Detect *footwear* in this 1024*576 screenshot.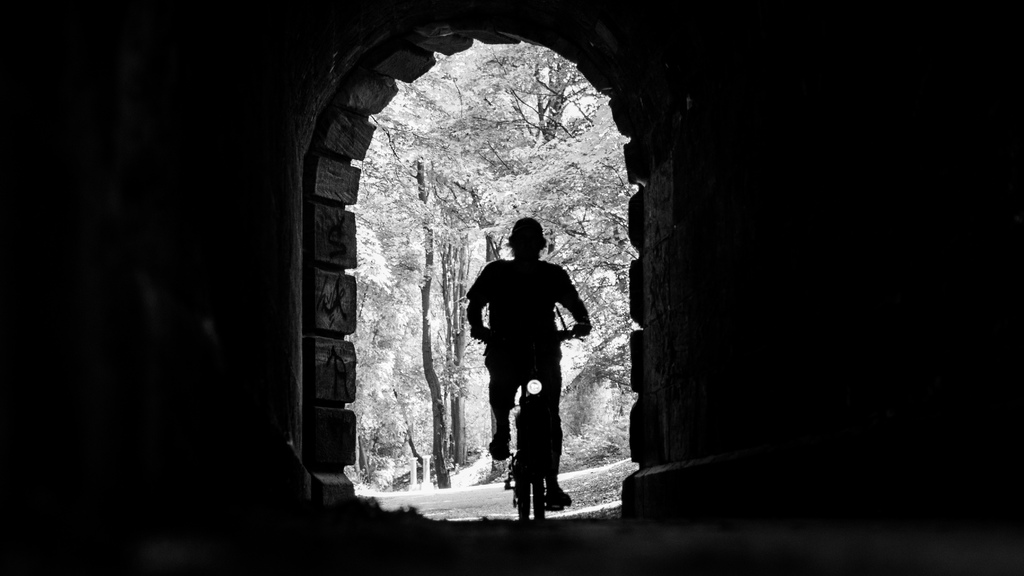
Detection: [x1=483, y1=433, x2=513, y2=465].
